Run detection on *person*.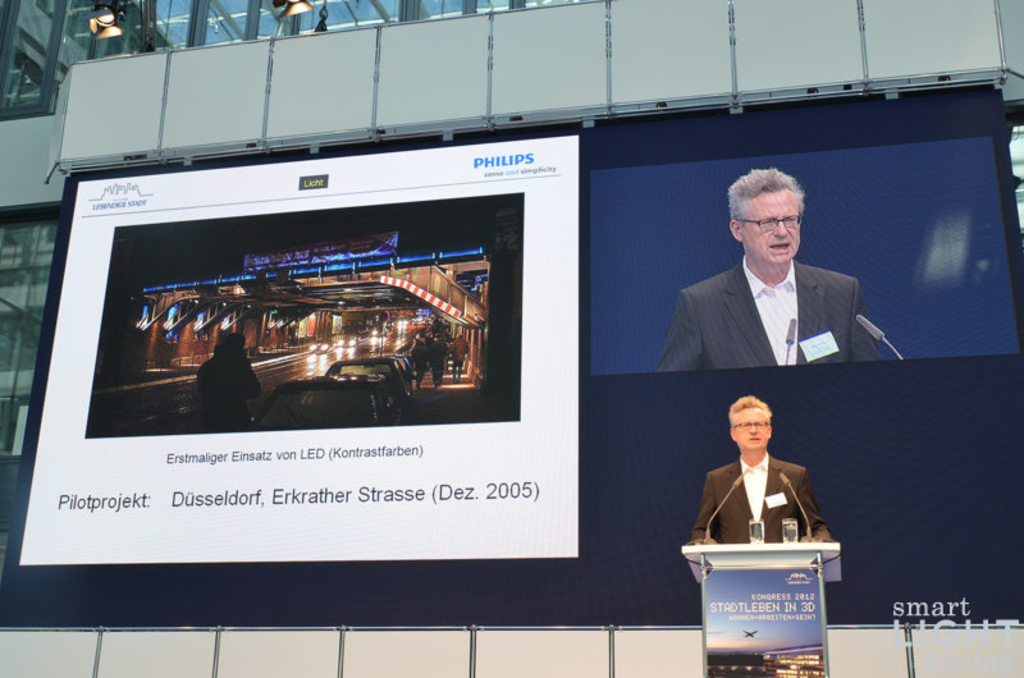
Result: select_region(692, 393, 837, 546).
